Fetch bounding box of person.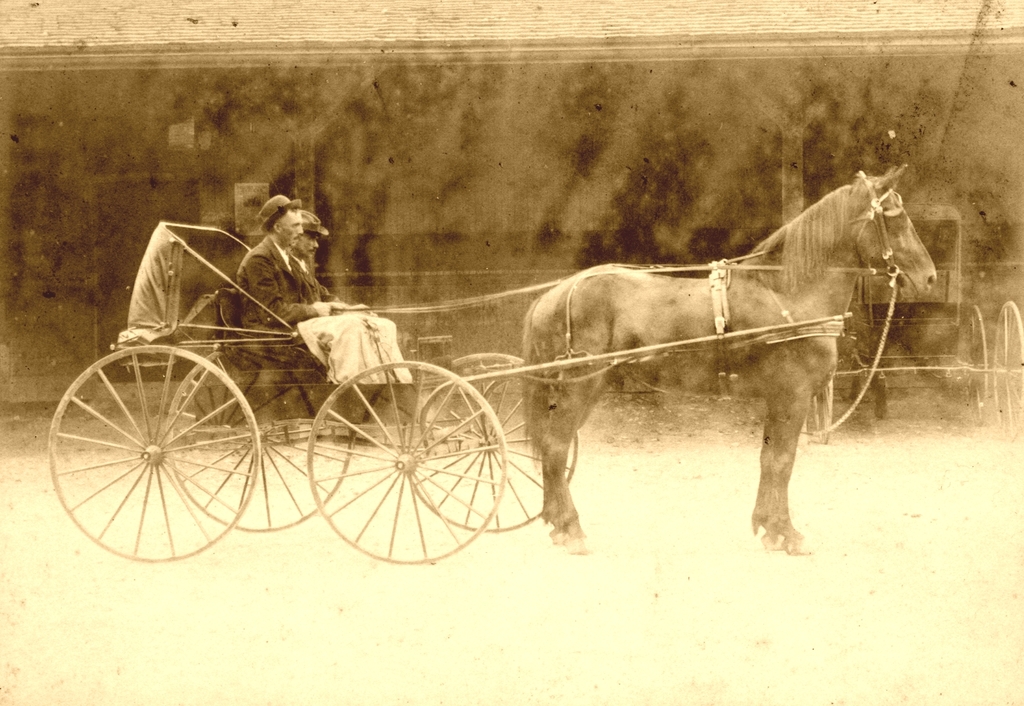
Bbox: BBox(292, 207, 413, 422).
